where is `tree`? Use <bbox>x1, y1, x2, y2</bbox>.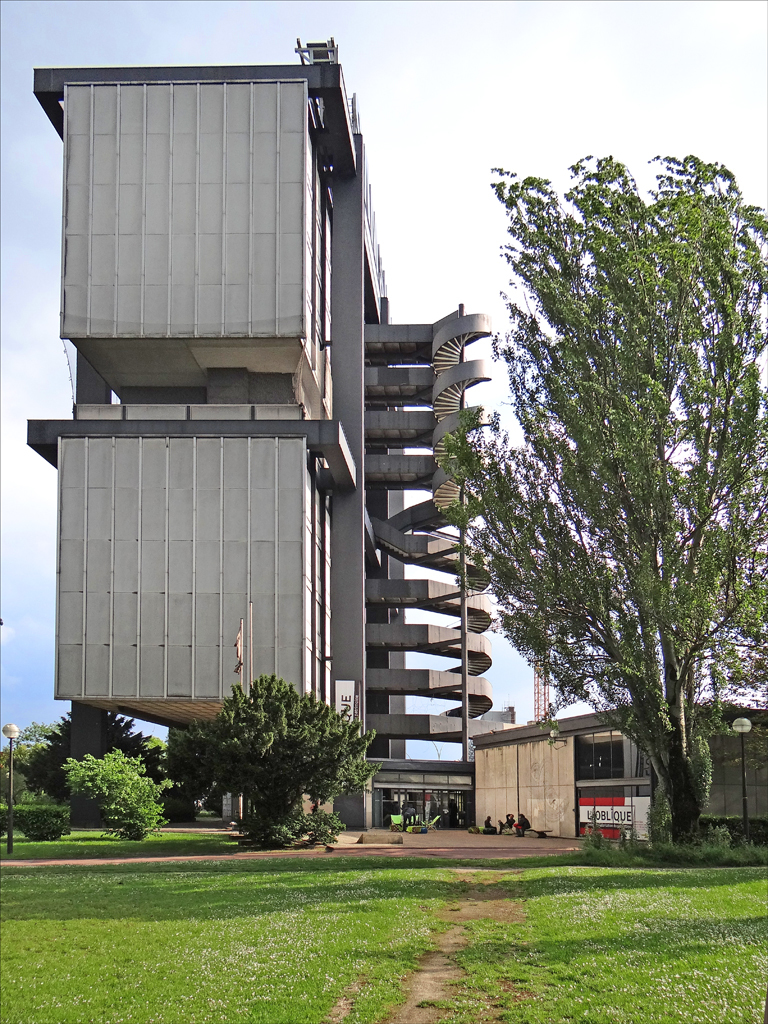
<bbox>129, 726, 176, 792</bbox>.
